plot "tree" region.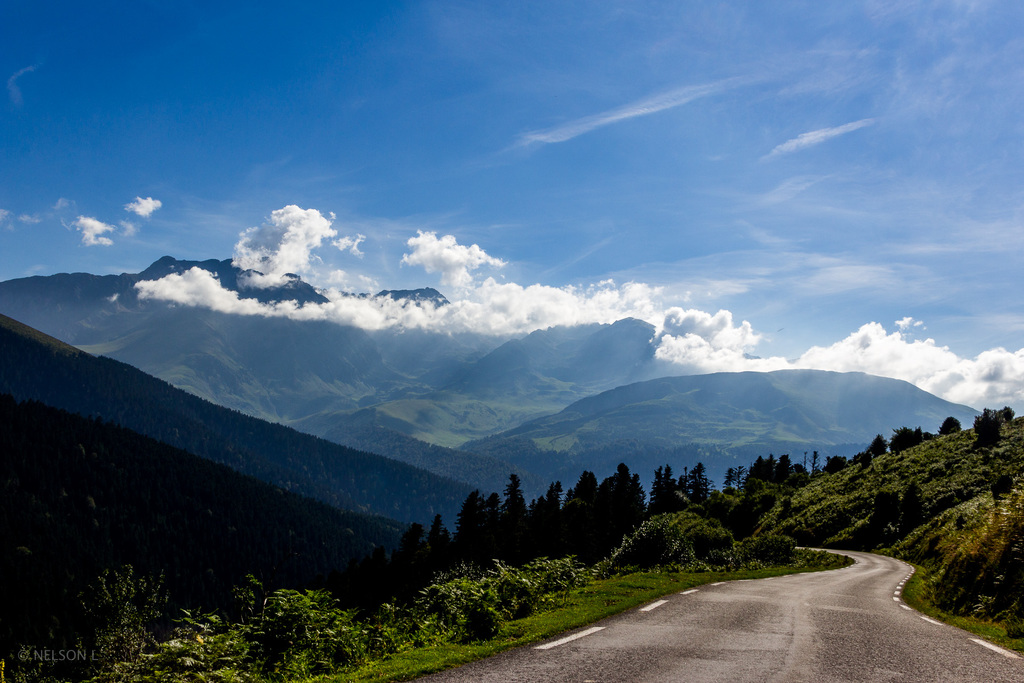
Plotted at (973, 404, 1004, 454).
